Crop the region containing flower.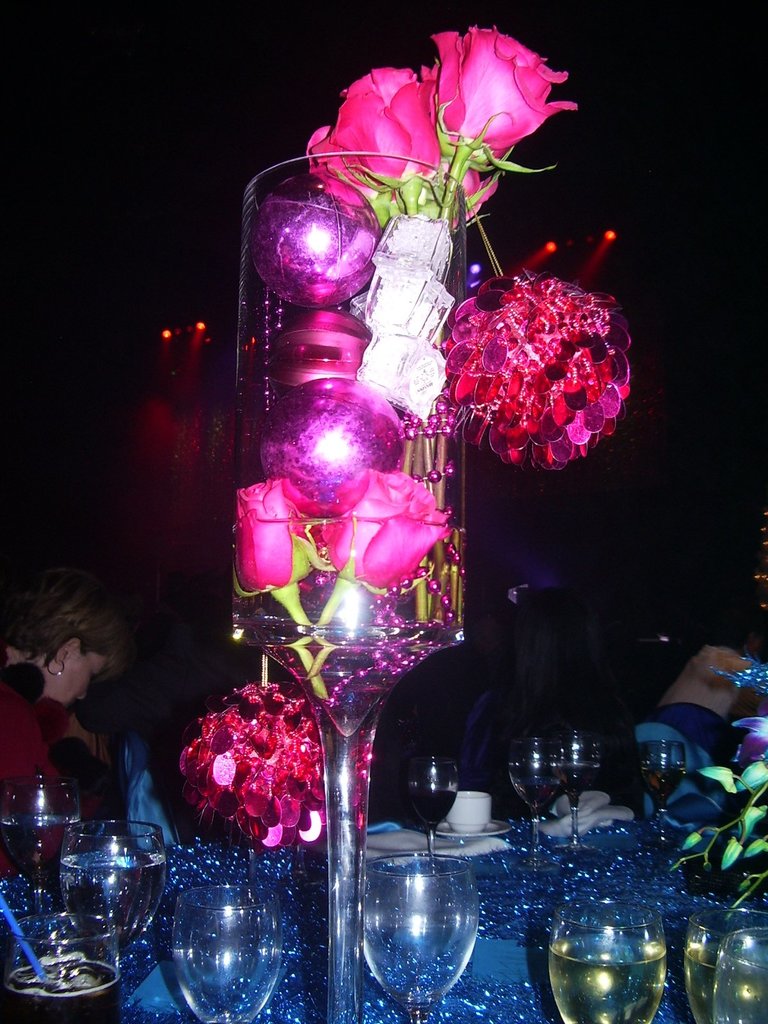
Crop region: 317/467/456/586.
